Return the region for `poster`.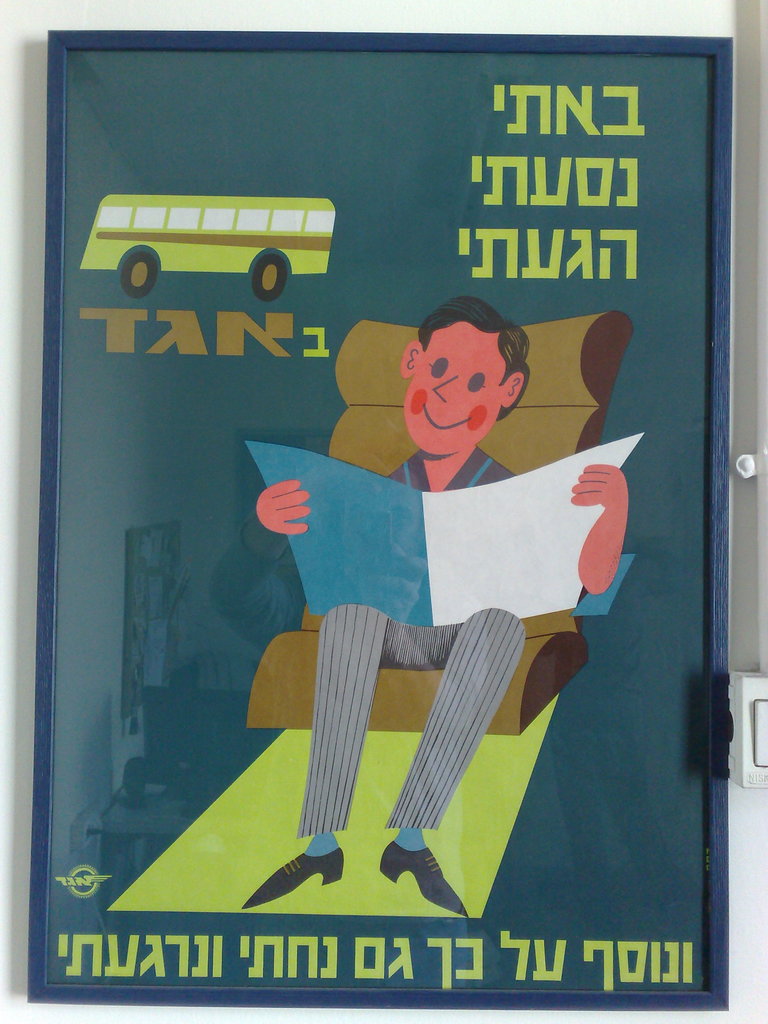
<region>47, 54, 712, 993</region>.
